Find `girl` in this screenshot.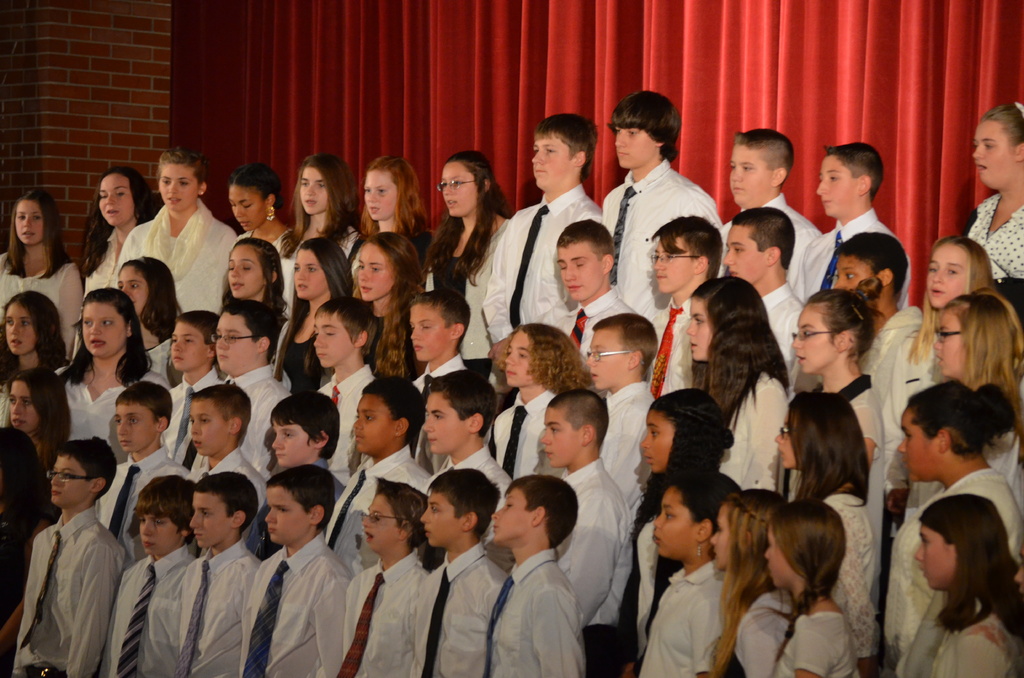
The bounding box for `girl` is {"left": 638, "top": 481, "right": 744, "bottom": 677}.
